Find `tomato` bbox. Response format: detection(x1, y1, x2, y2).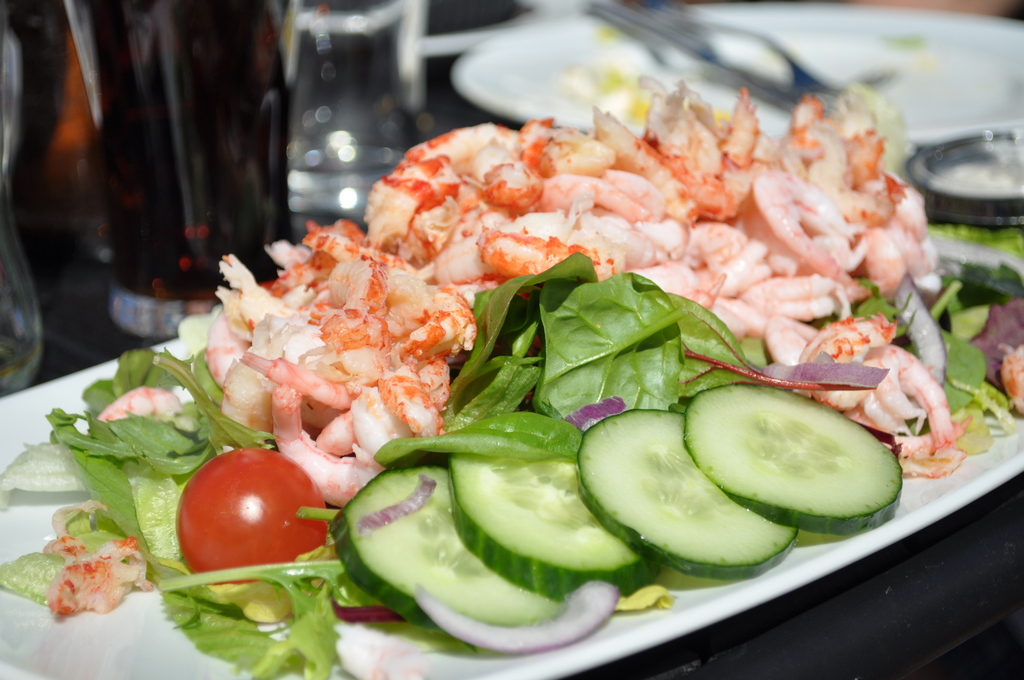
detection(171, 455, 332, 572).
